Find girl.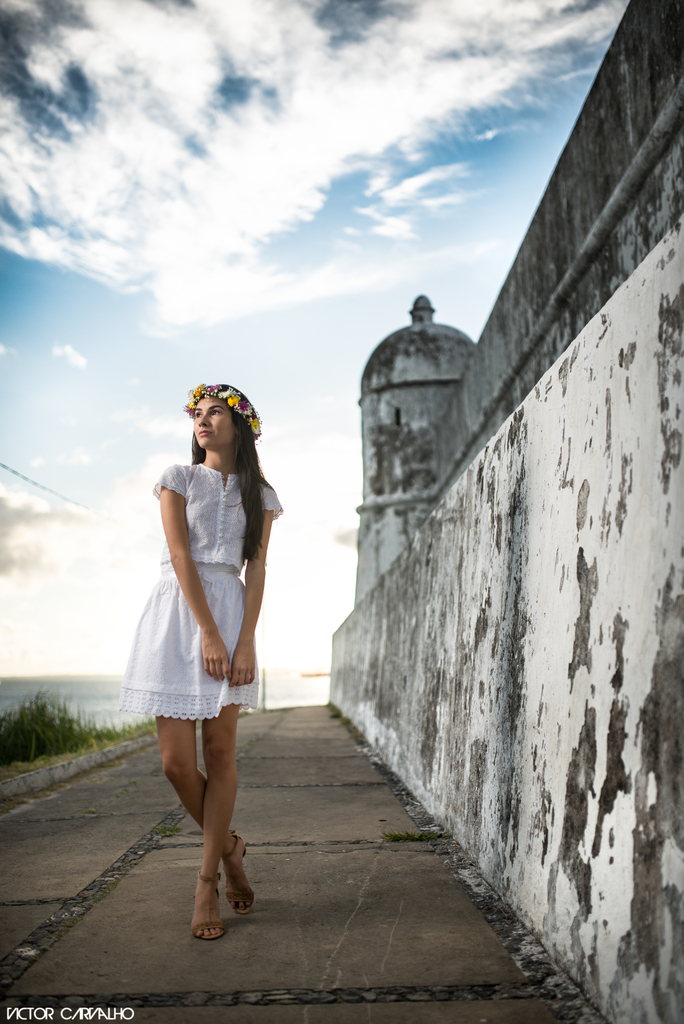
bbox(116, 380, 286, 943).
